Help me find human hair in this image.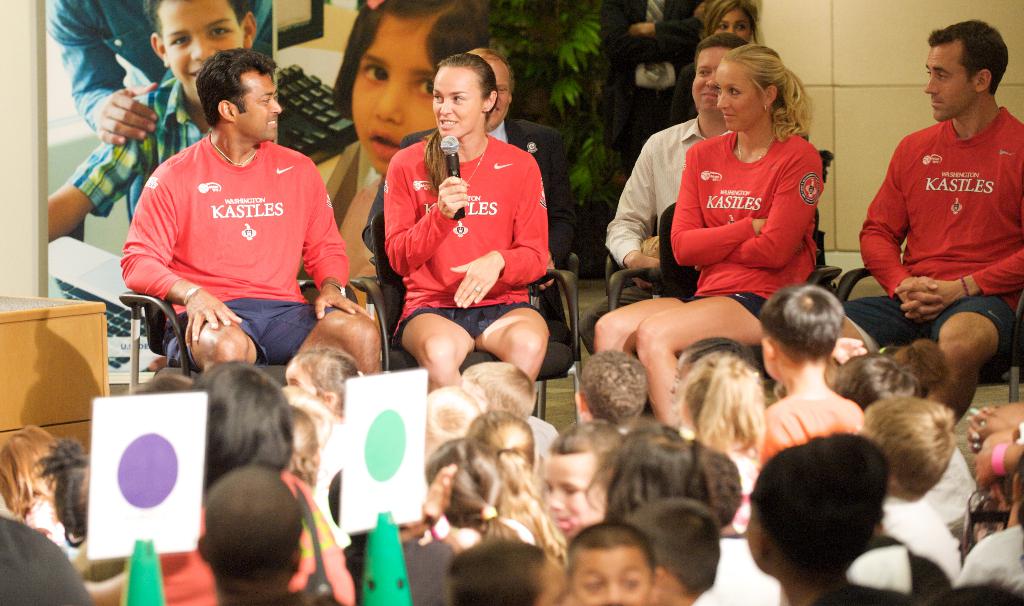
Found it: <bbox>602, 423, 708, 515</bbox>.
